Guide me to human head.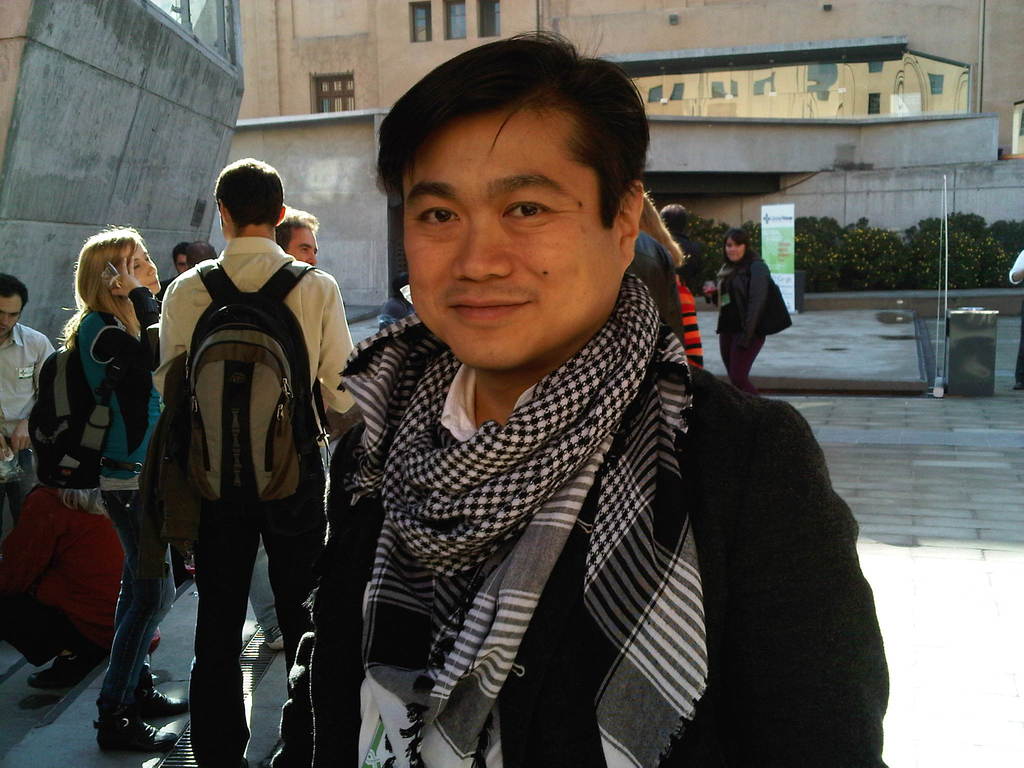
Guidance: <box>173,239,185,273</box>.
